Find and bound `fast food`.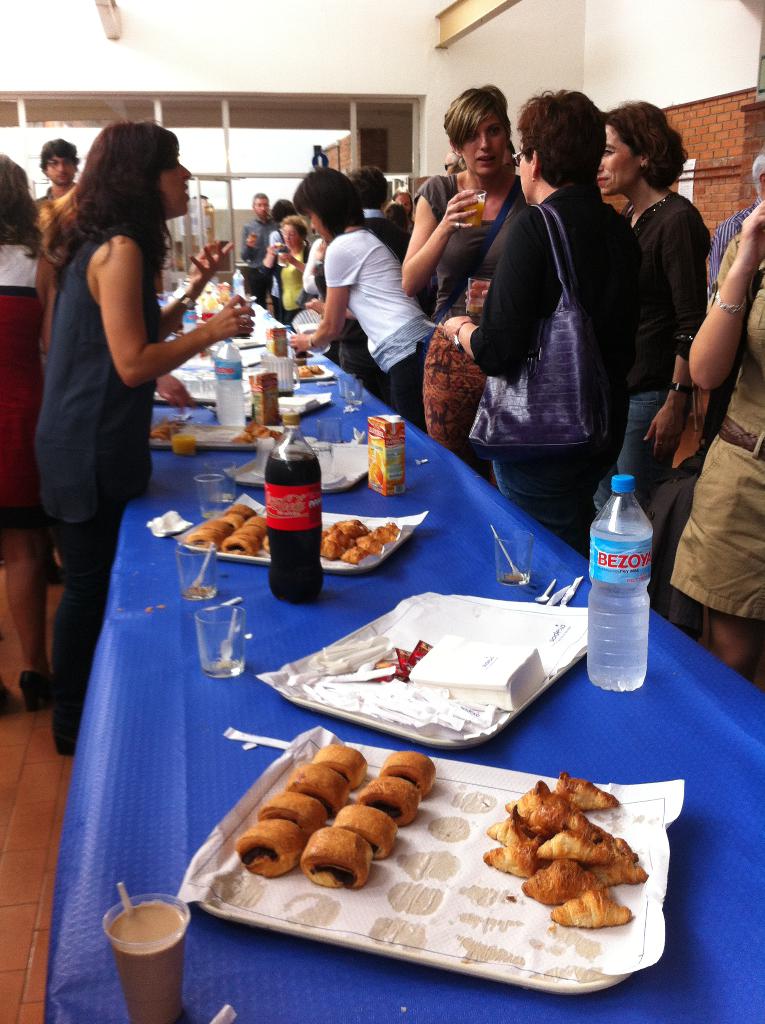
Bound: left=238, top=530, right=257, bottom=549.
